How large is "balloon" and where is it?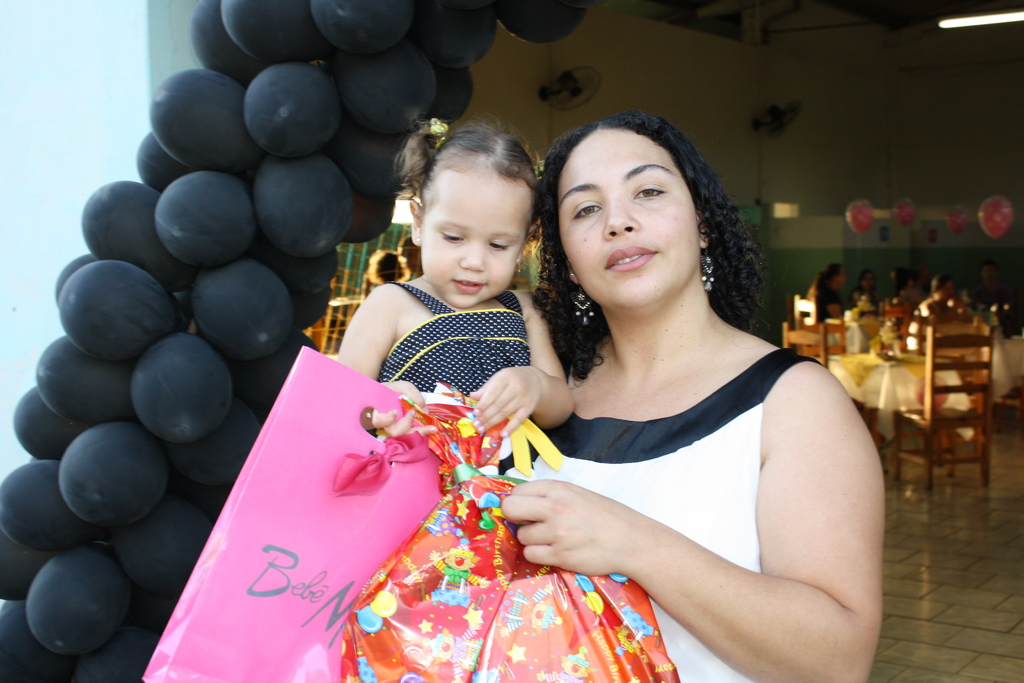
Bounding box: x1=948, y1=205, x2=965, y2=235.
